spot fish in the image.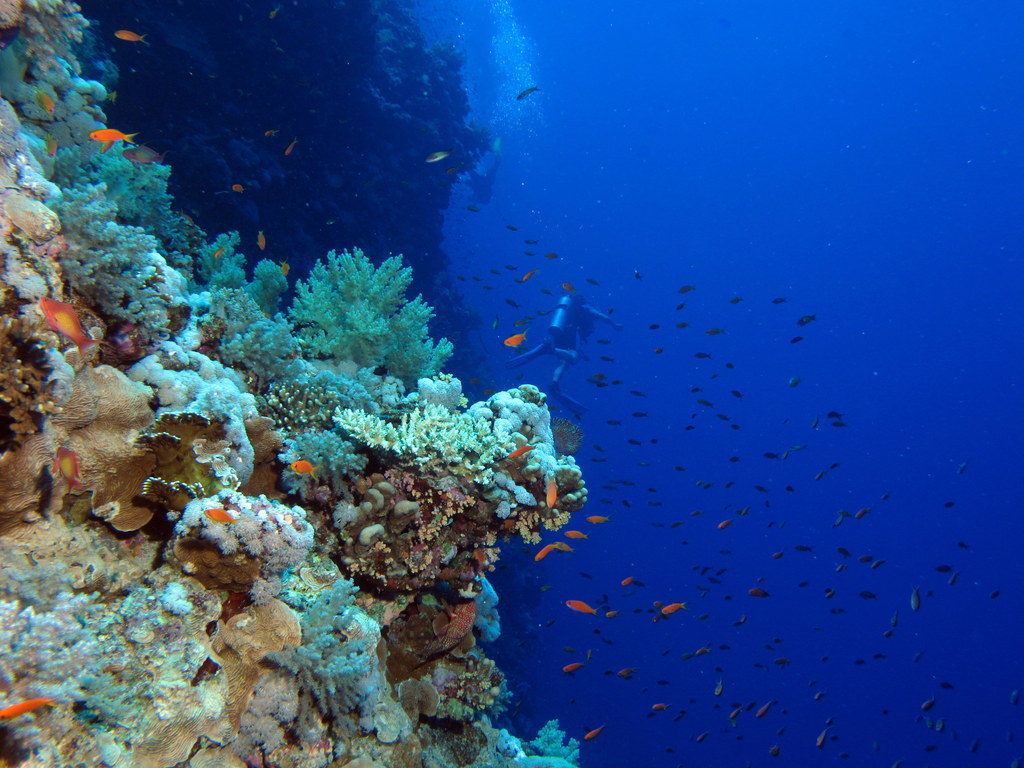
fish found at (left=257, top=227, right=268, bottom=254).
